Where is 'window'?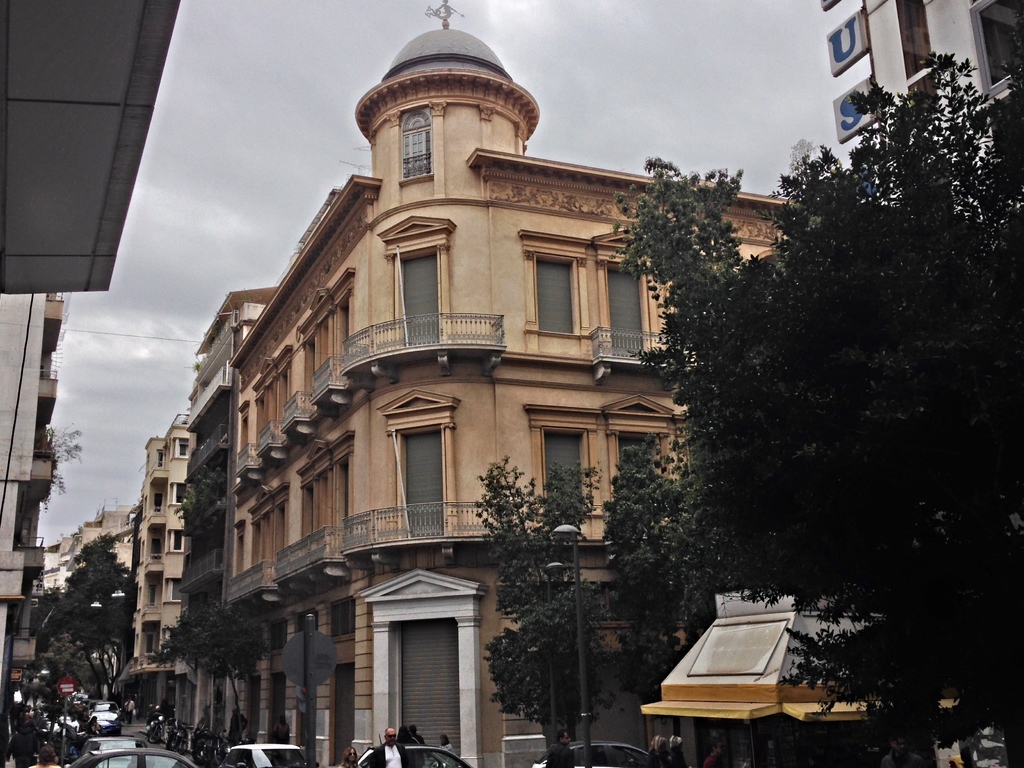
[401,110,433,176].
